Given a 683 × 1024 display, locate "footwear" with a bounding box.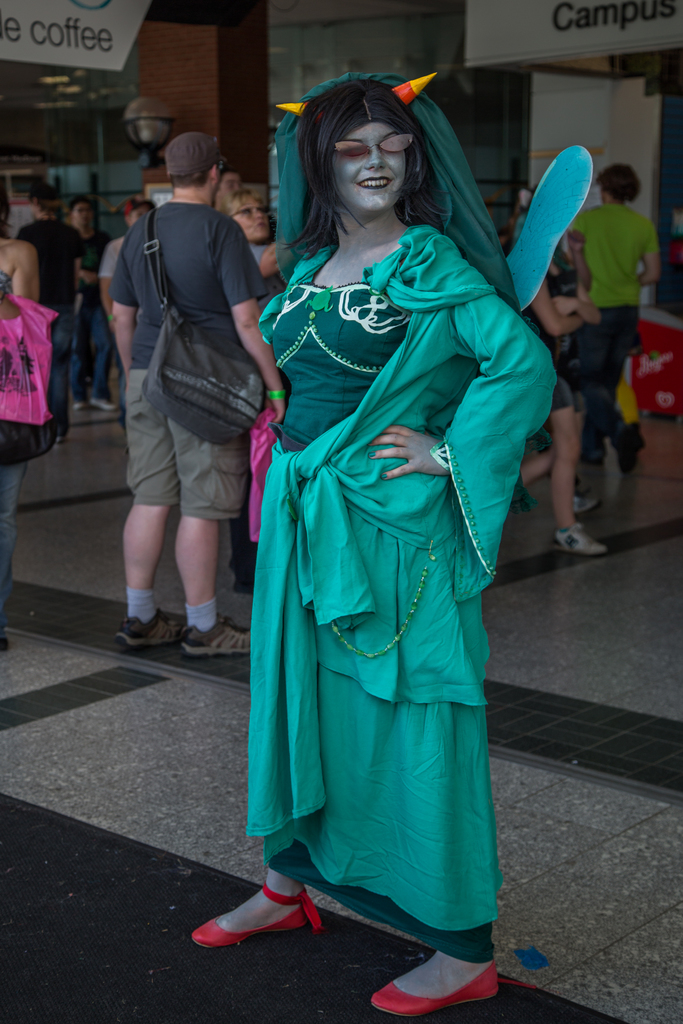
Located: left=69, top=396, right=85, bottom=410.
